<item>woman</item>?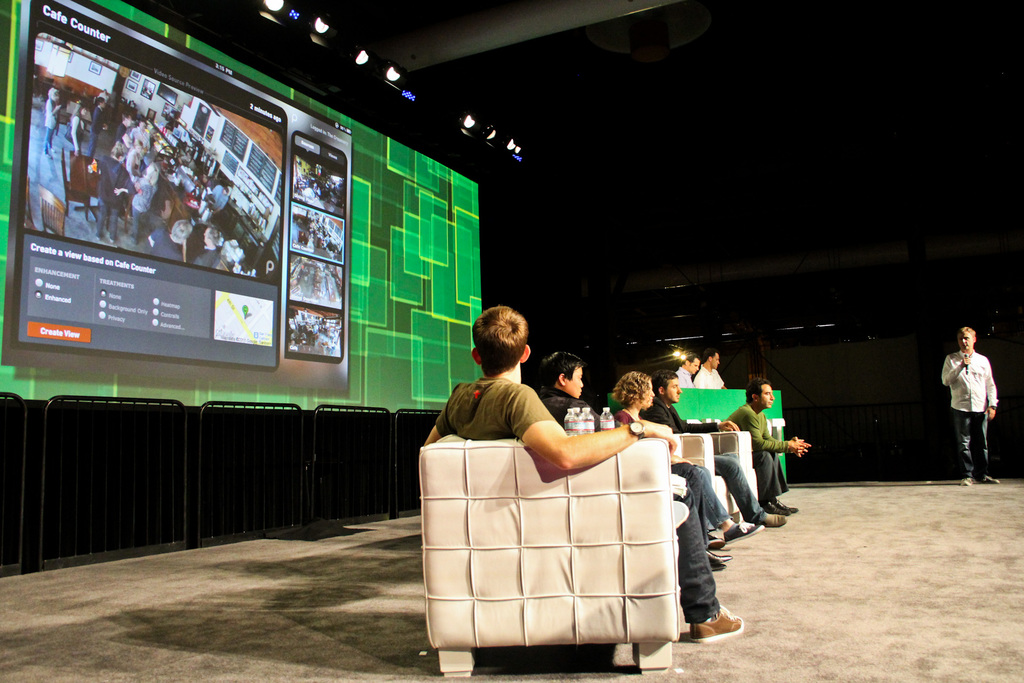
<box>602,370,767,552</box>
